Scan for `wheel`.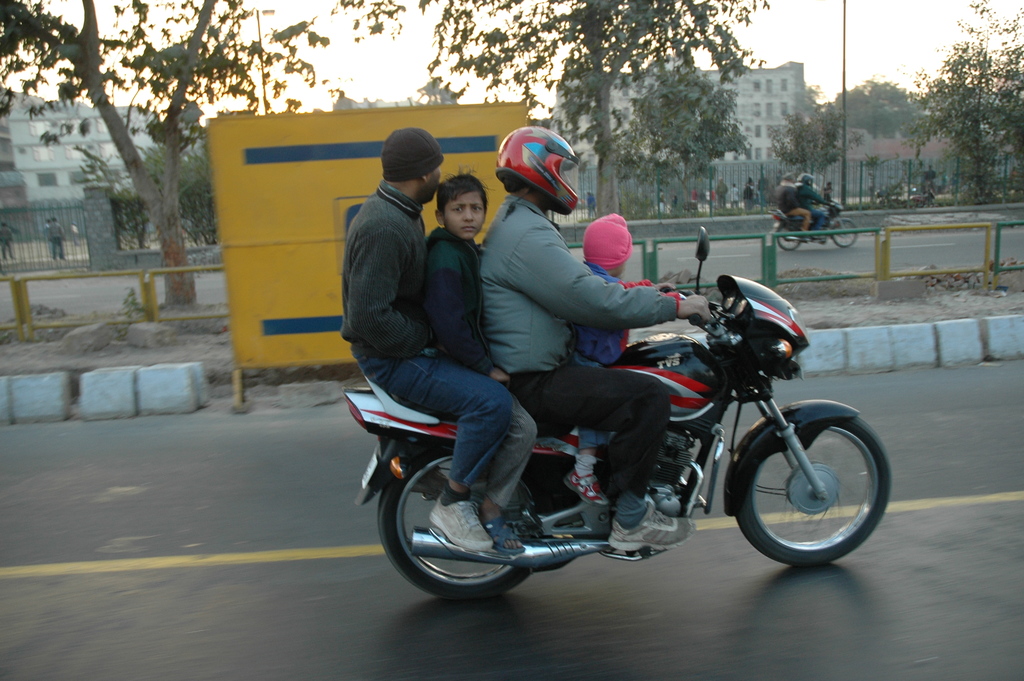
Scan result: (373,440,543,595).
